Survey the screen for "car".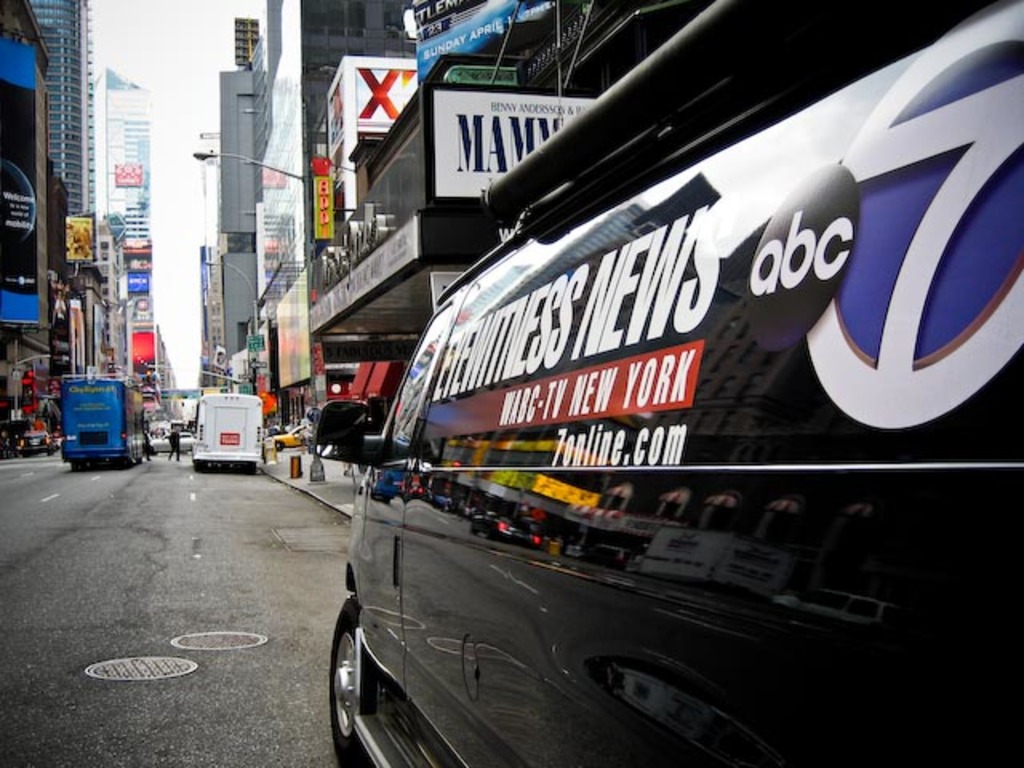
Survey found: [325, 0, 1022, 766].
